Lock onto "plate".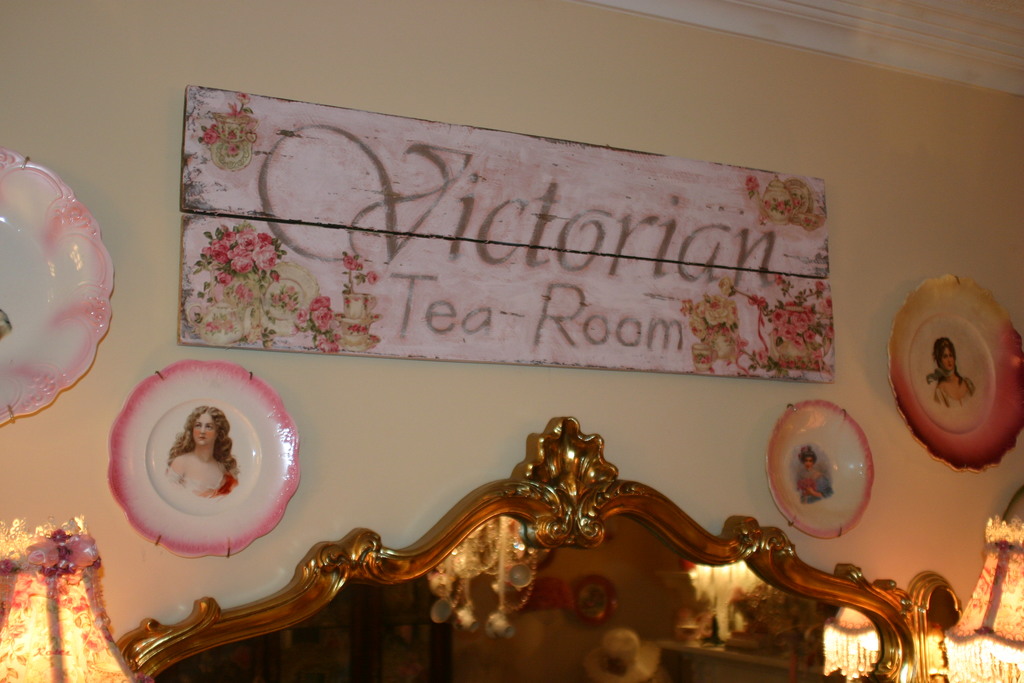
Locked: [891,274,1023,473].
